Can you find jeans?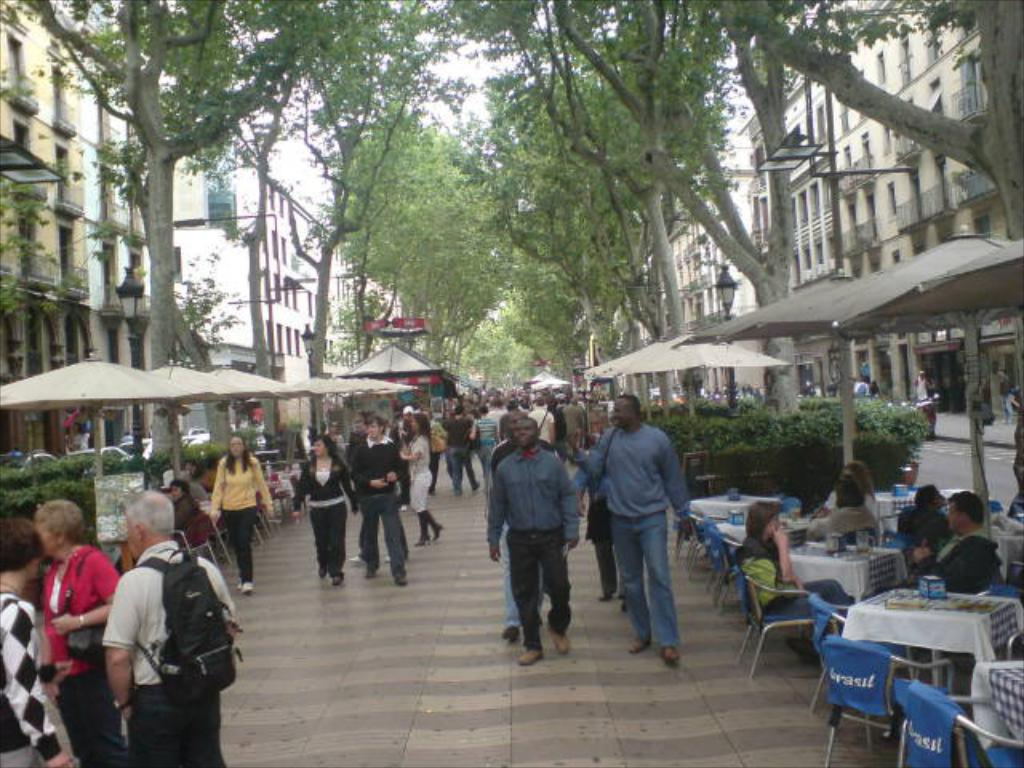
Yes, bounding box: bbox=(358, 493, 405, 565).
